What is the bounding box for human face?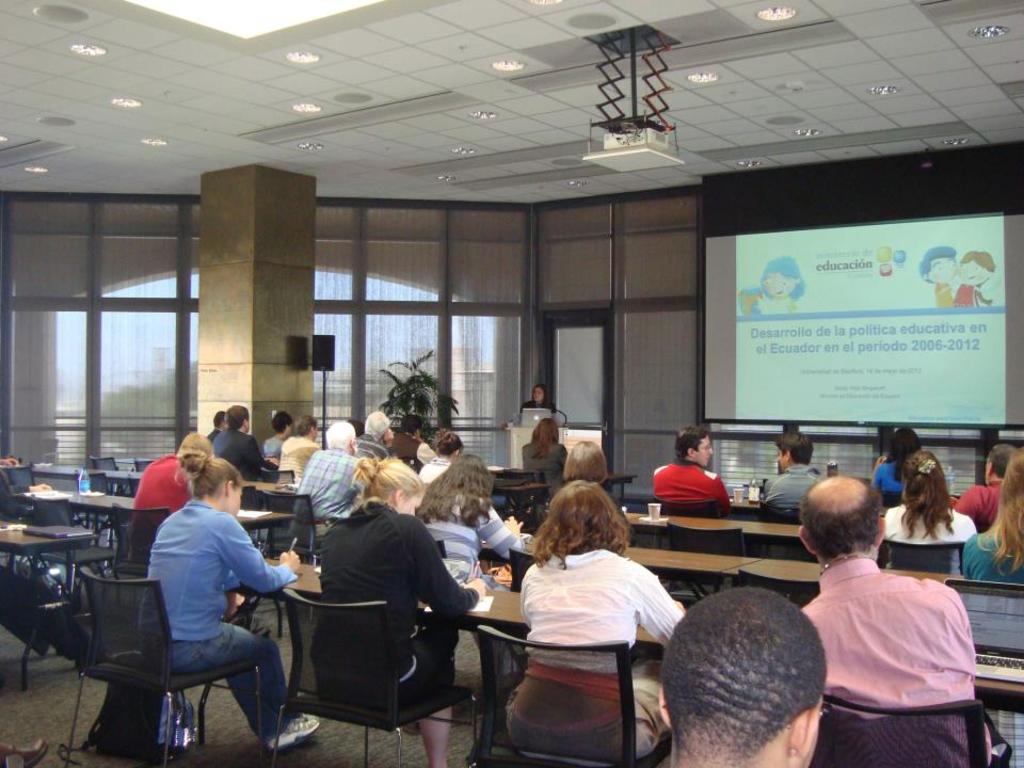
(366,446,422,511).
